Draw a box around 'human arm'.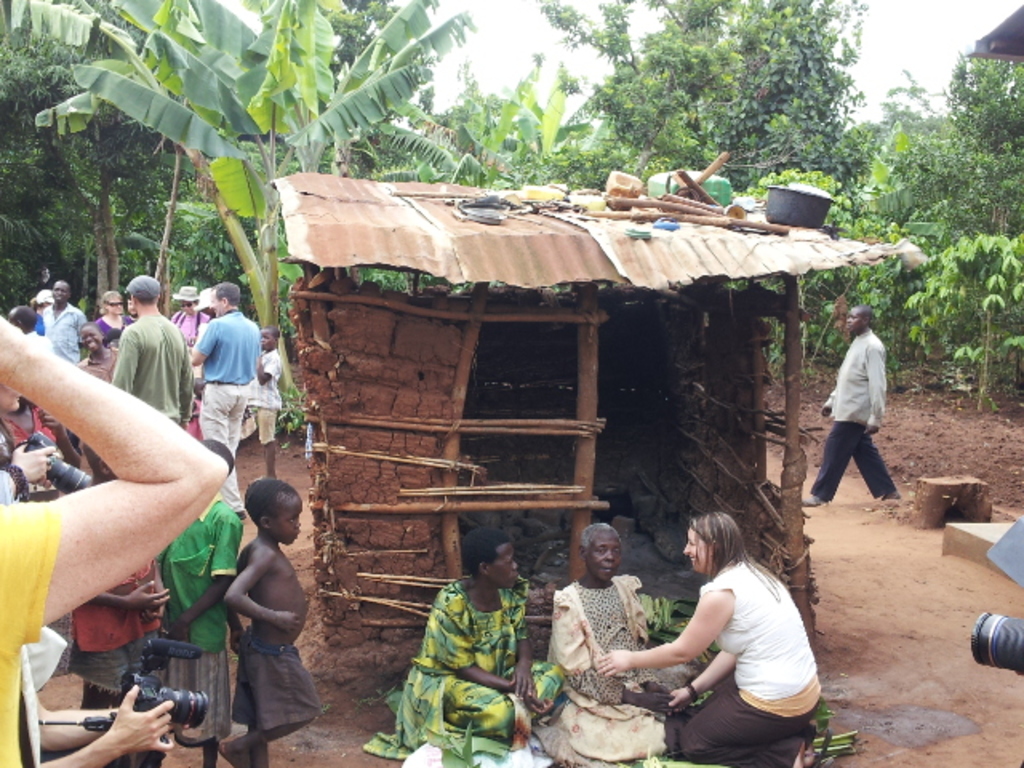
detection(189, 315, 218, 374).
